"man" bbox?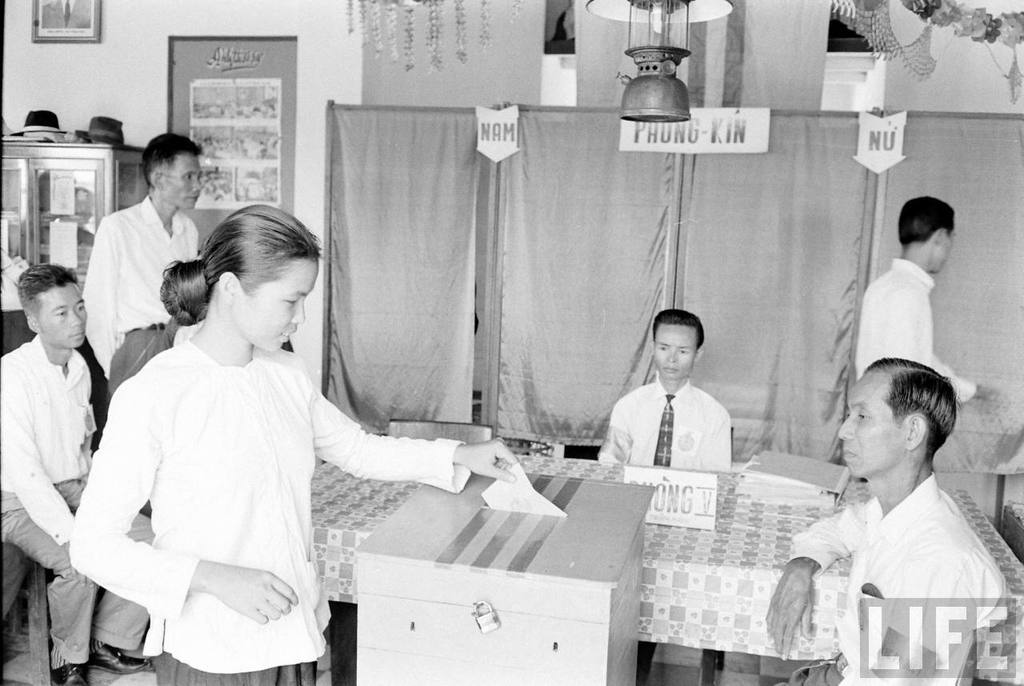
[0,262,159,685]
